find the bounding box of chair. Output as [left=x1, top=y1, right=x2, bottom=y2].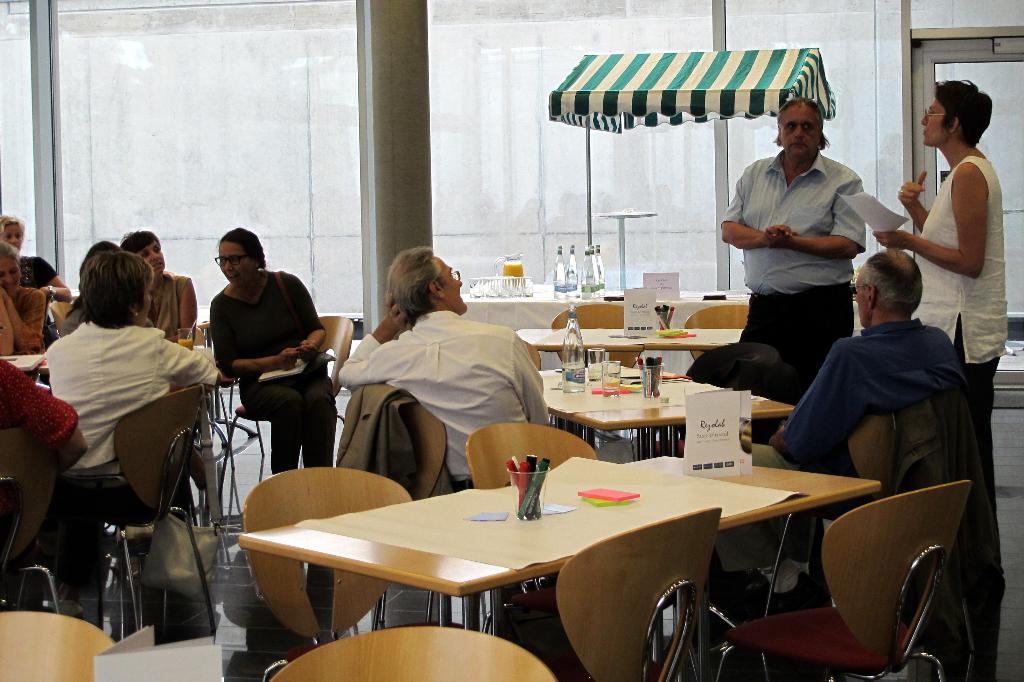
[left=556, top=503, right=723, bottom=681].
